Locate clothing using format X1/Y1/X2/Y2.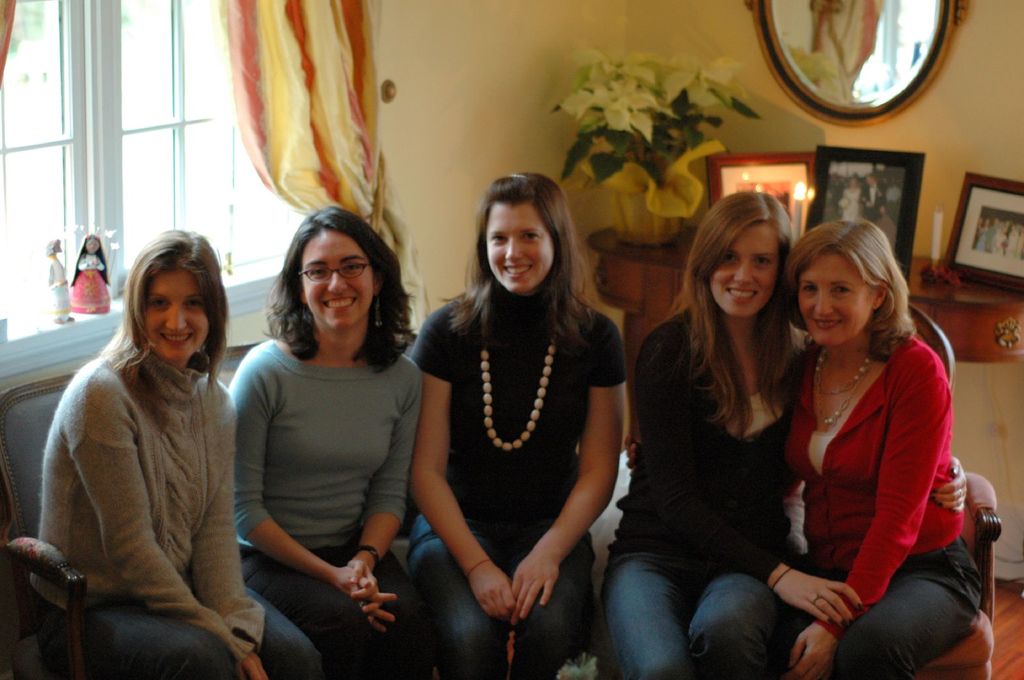
229/331/419/555.
